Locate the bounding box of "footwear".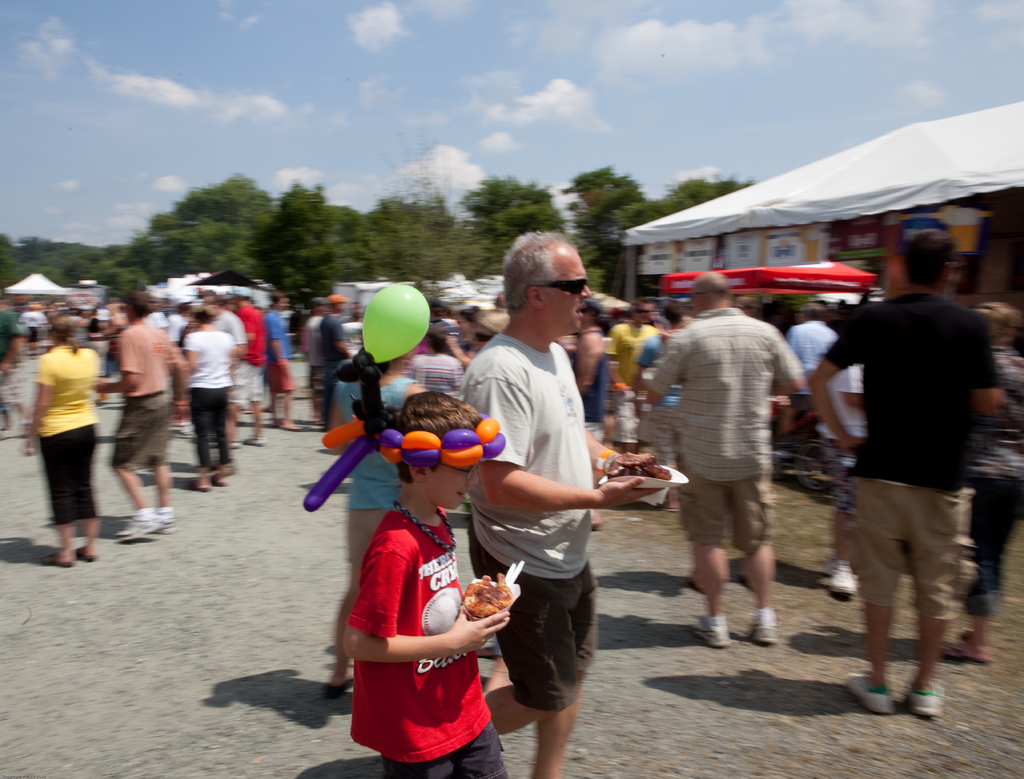
Bounding box: select_region(844, 677, 895, 718).
